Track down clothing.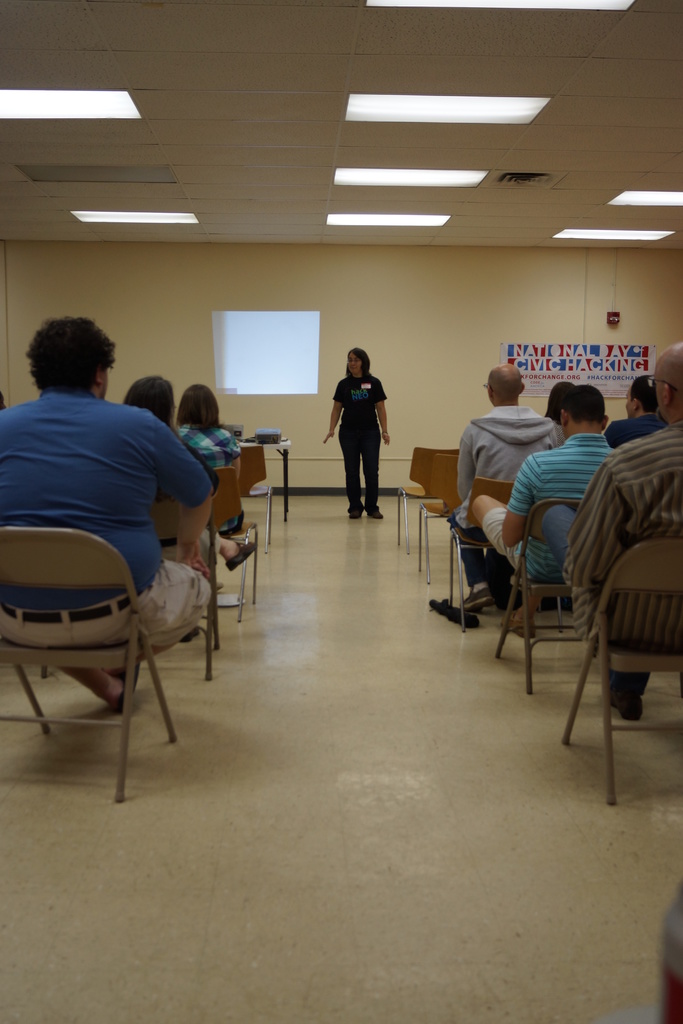
Tracked to <box>605,410,668,452</box>.
